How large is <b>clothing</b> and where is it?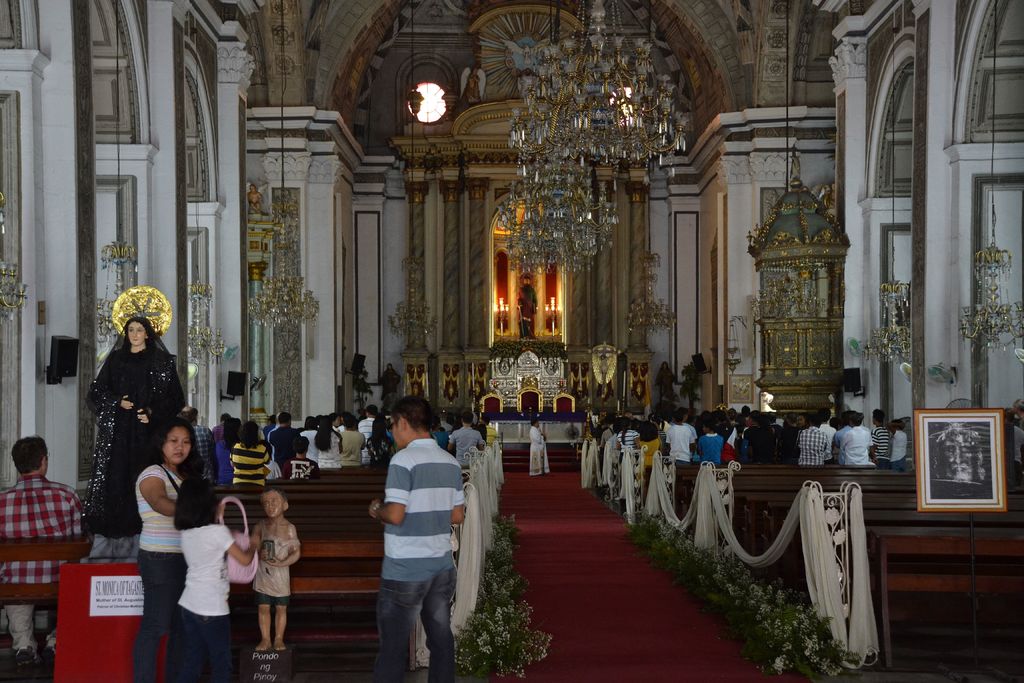
Bounding box: 381 363 401 407.
